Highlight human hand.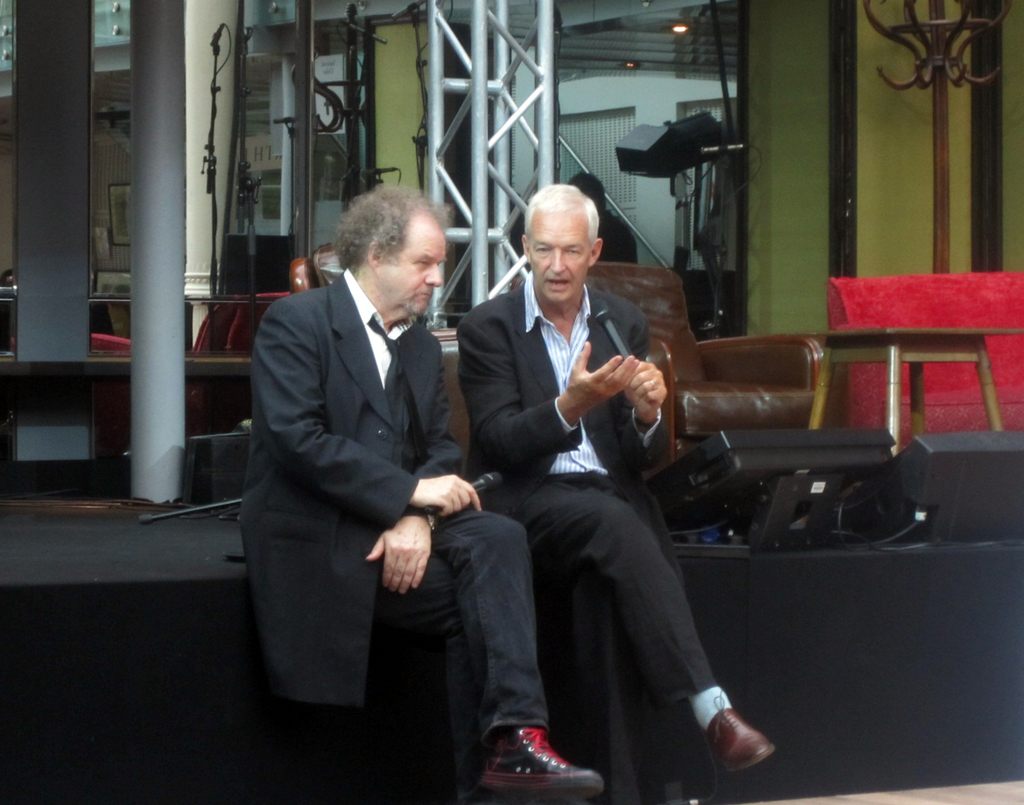
Highlighted region: bbox(564, 338, 639, 412).
